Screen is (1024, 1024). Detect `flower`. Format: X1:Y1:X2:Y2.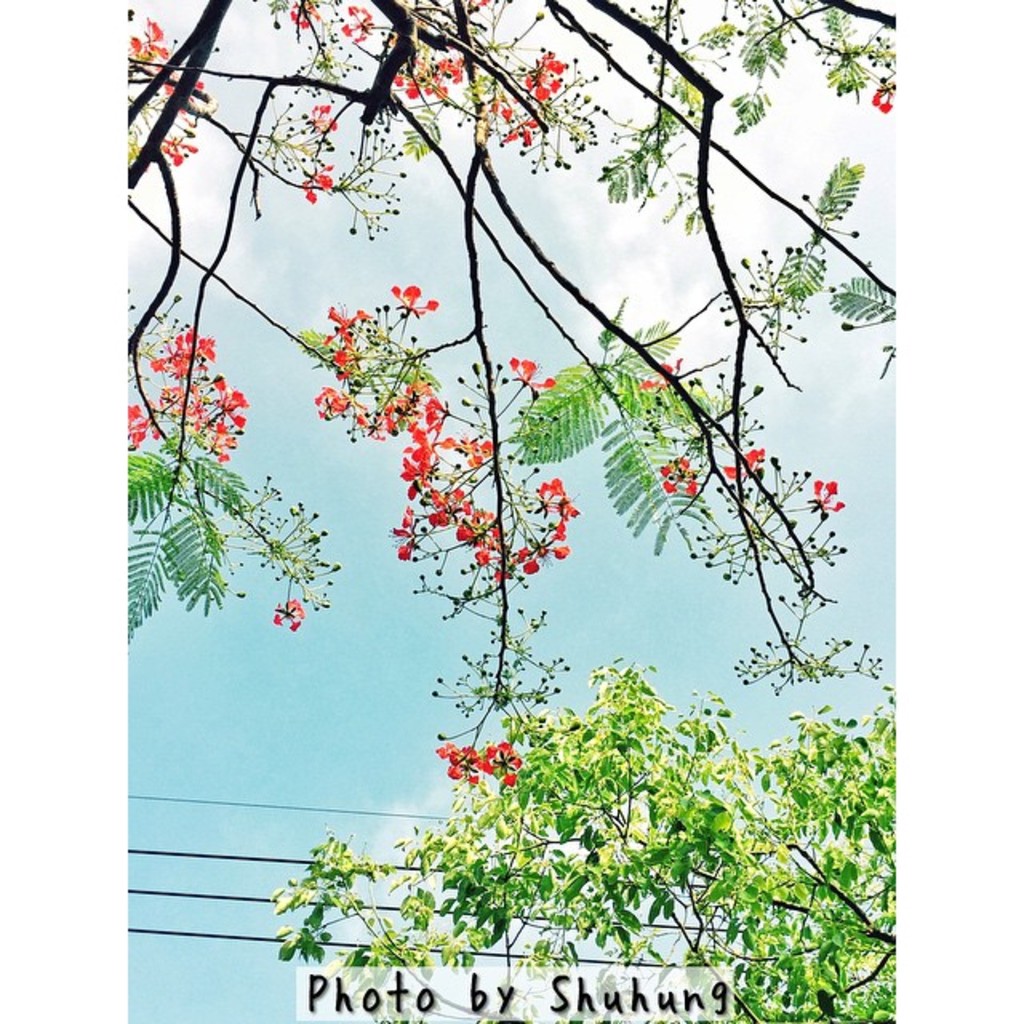
528:45:566:101.
